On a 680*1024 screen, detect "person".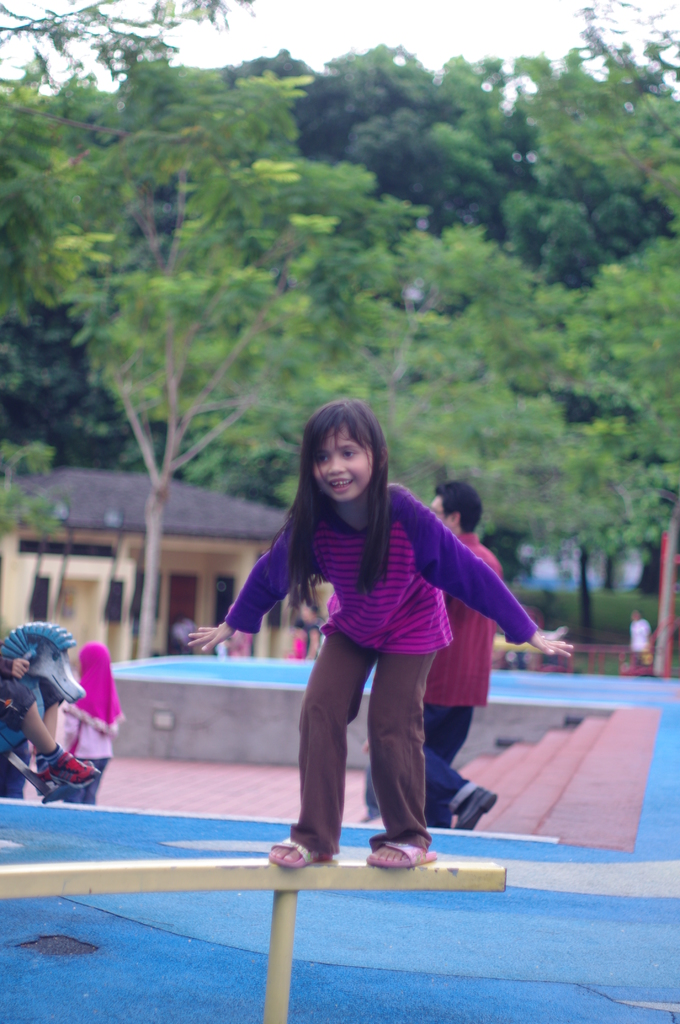
bbox=(53, 641, 122, 799).
